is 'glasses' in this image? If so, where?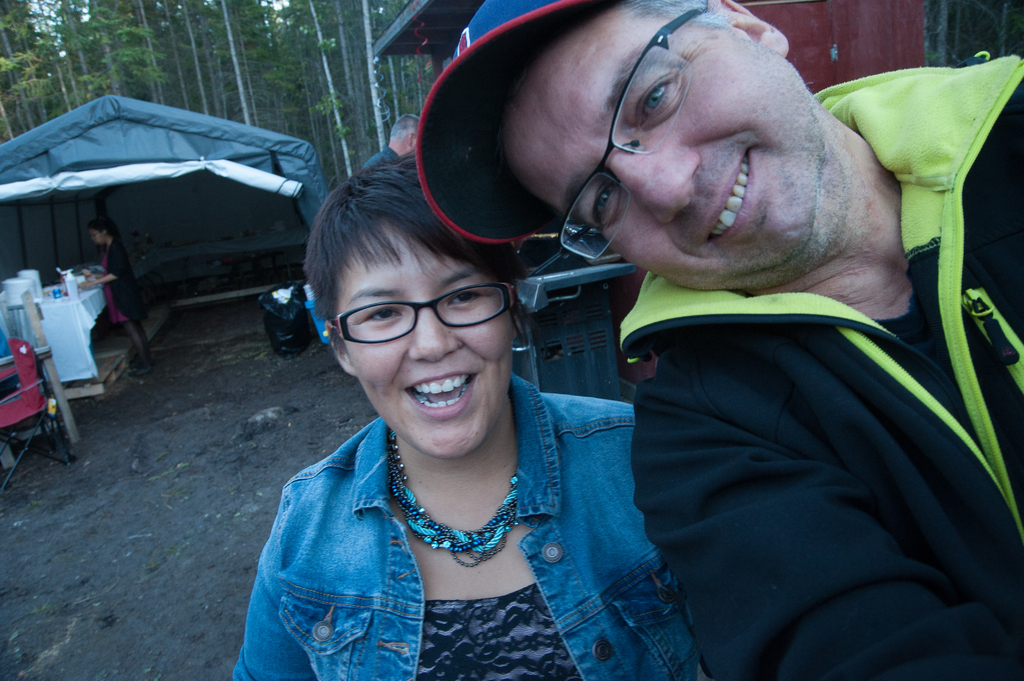
Yes, at <box>551,0,708,263</box>.
